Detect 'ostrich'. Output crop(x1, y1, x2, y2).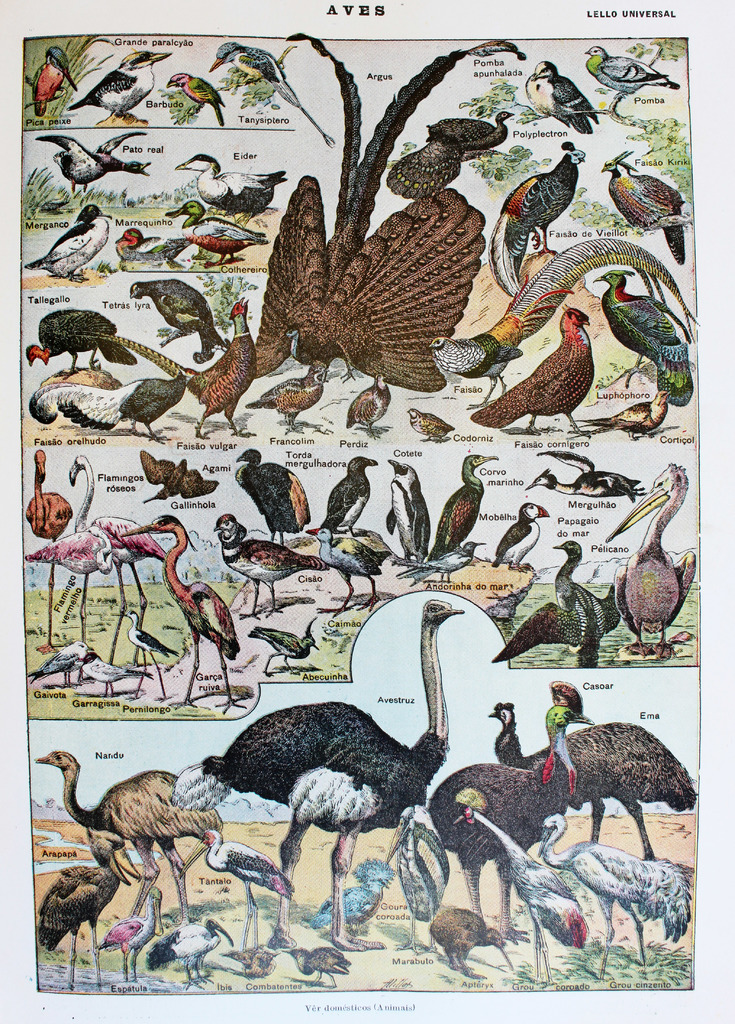
crop(166, 595, 466, 948).
